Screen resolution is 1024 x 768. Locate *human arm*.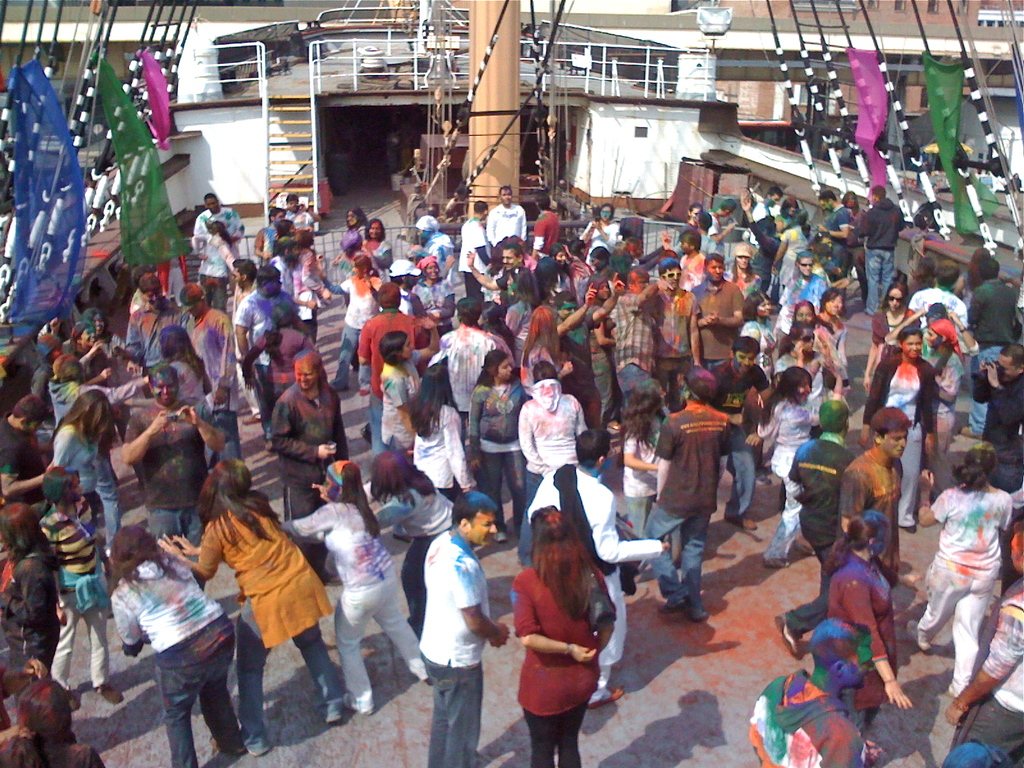
crop(515, 575, 600, 663).
